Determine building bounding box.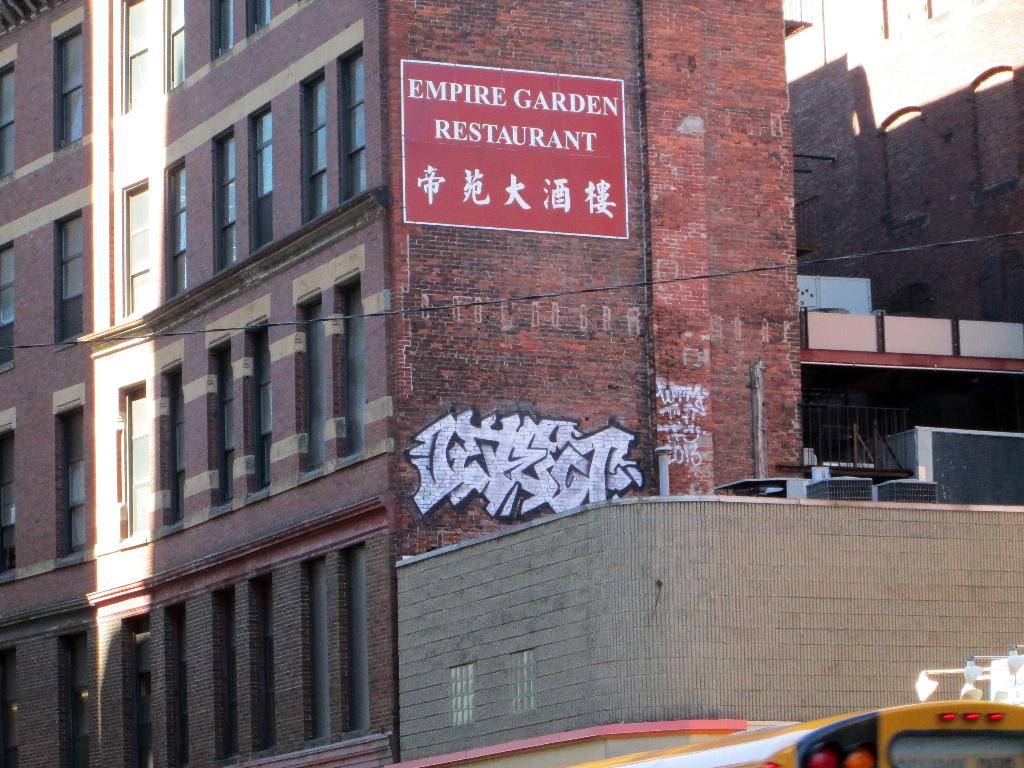
Determined: detection(0, 0, 1023, 767).
